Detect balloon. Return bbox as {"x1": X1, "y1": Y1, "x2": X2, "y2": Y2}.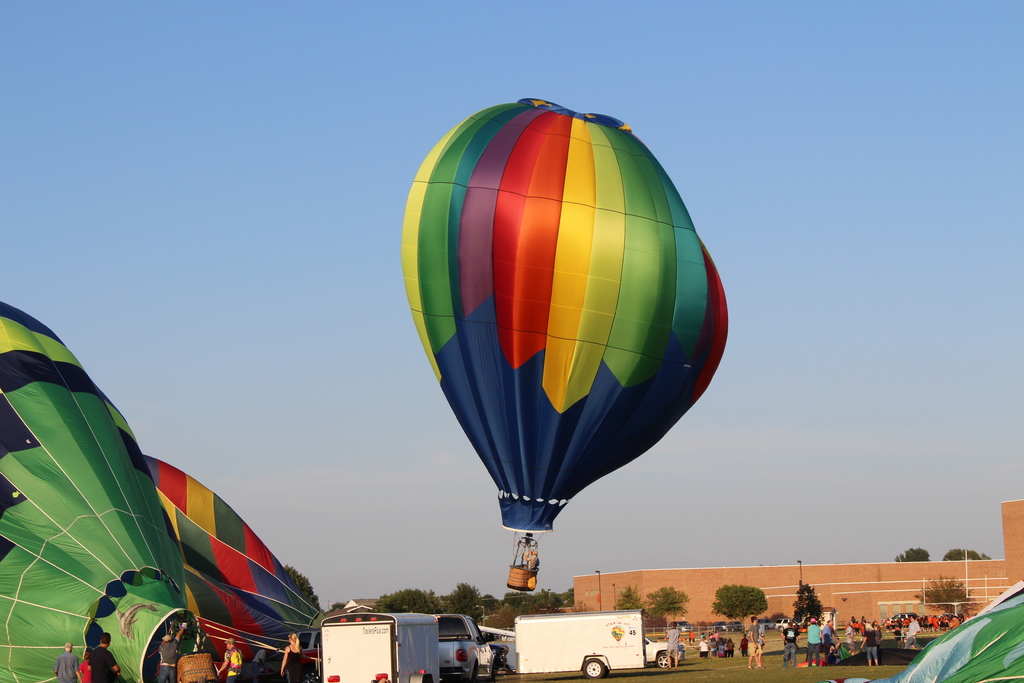
{"x1": 397, "y1": 94, "x2": 730, "y2": 532}.
